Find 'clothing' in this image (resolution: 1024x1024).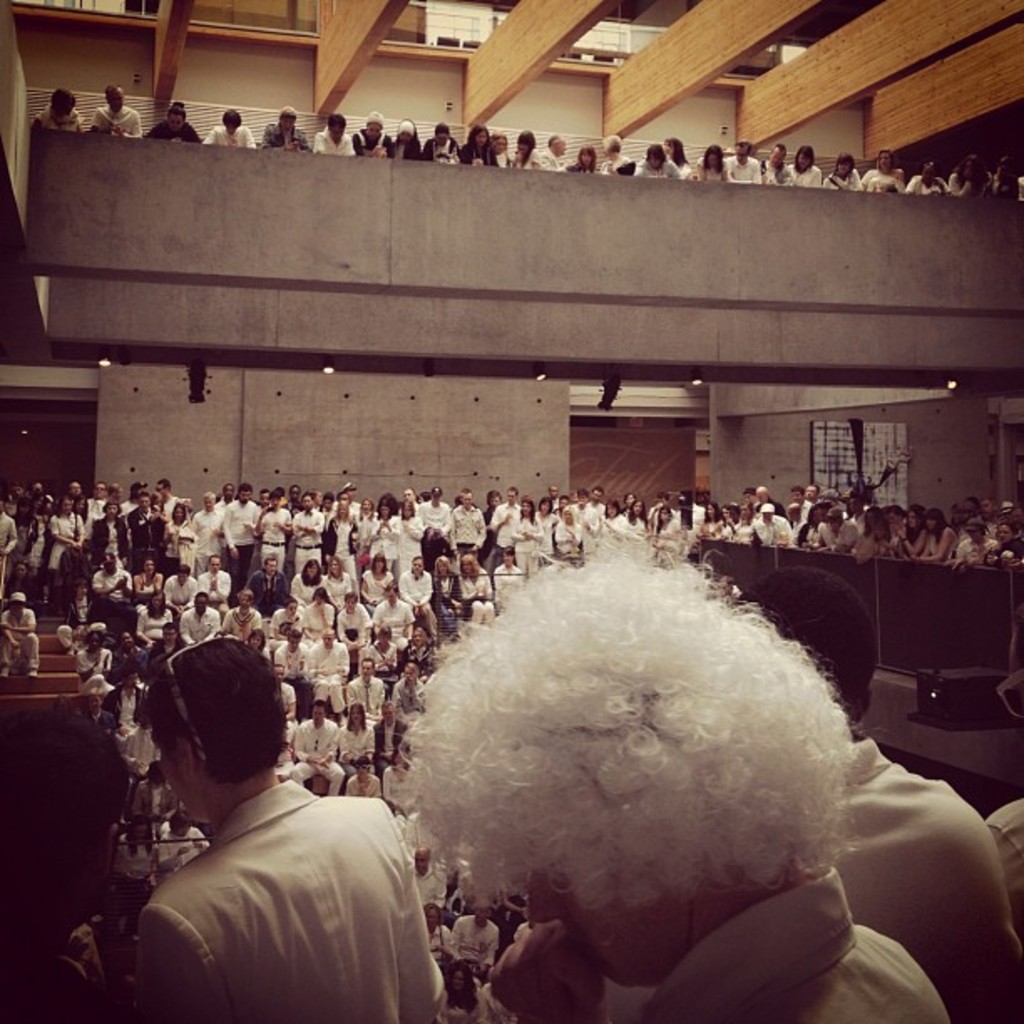
(left=823, top=721, right=1022, bottom=1017).
